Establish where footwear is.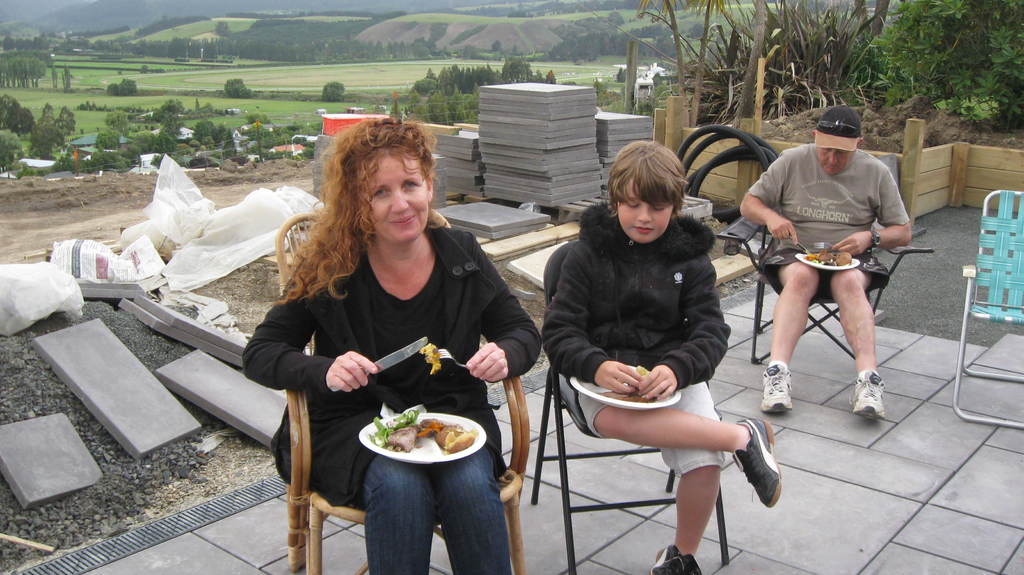
Established at x1=849 y1=367 x2=886 y2=423.
